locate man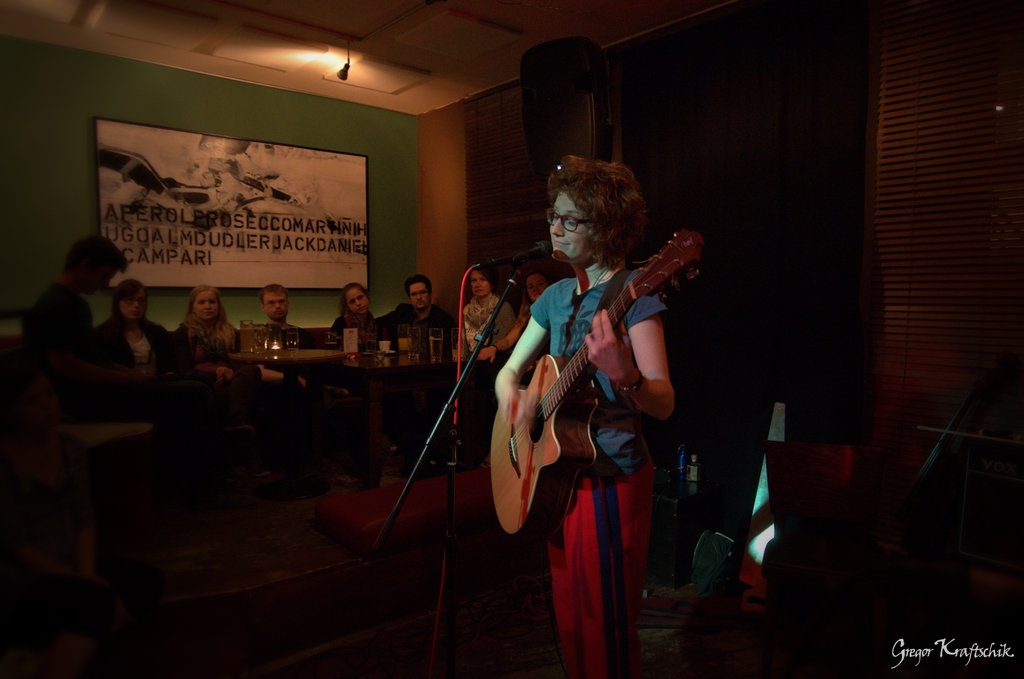
bbox=[255, 284, 351, 396]
